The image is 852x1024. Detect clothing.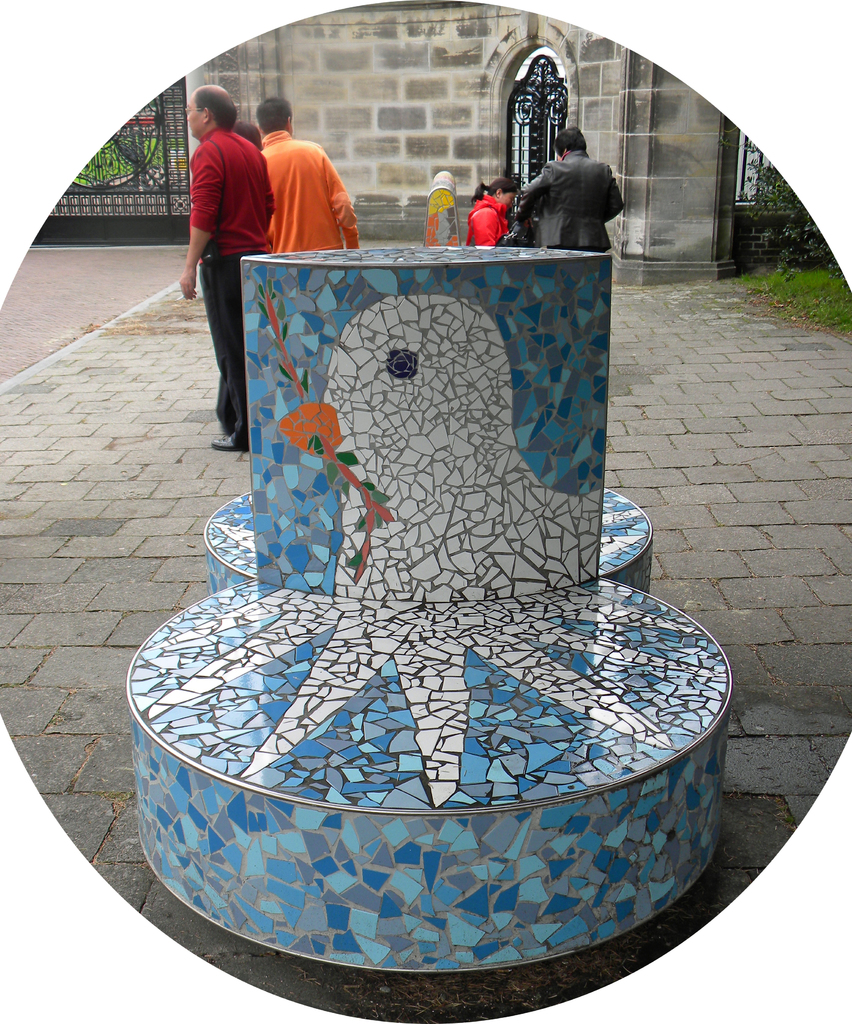
Detection: detection(253, 118, 353, 238).
